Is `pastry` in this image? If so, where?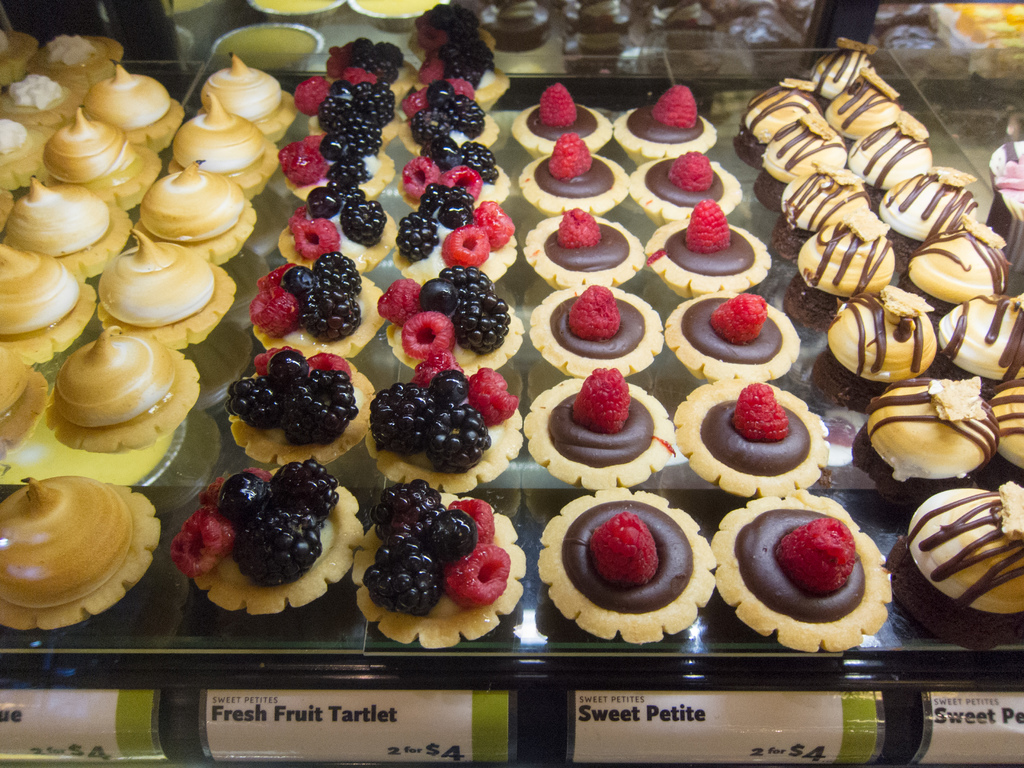
Yes, at [x1=616, y1=86, x2=716, y2=170].
